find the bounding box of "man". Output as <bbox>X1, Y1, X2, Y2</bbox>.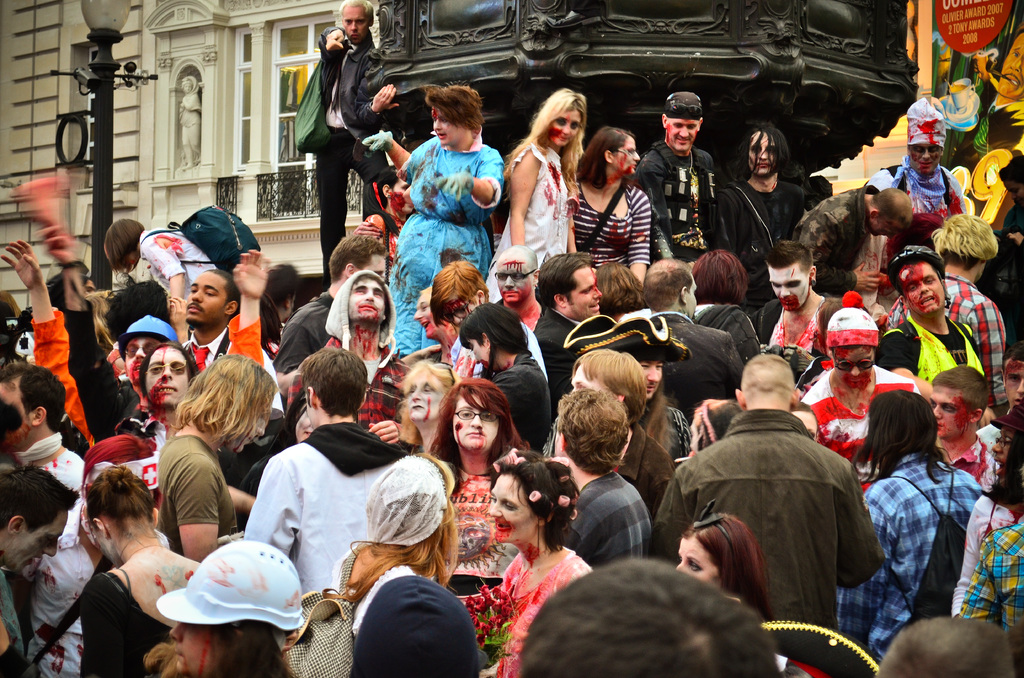
<bbox>274, 272, 414, 439</bbox>.
